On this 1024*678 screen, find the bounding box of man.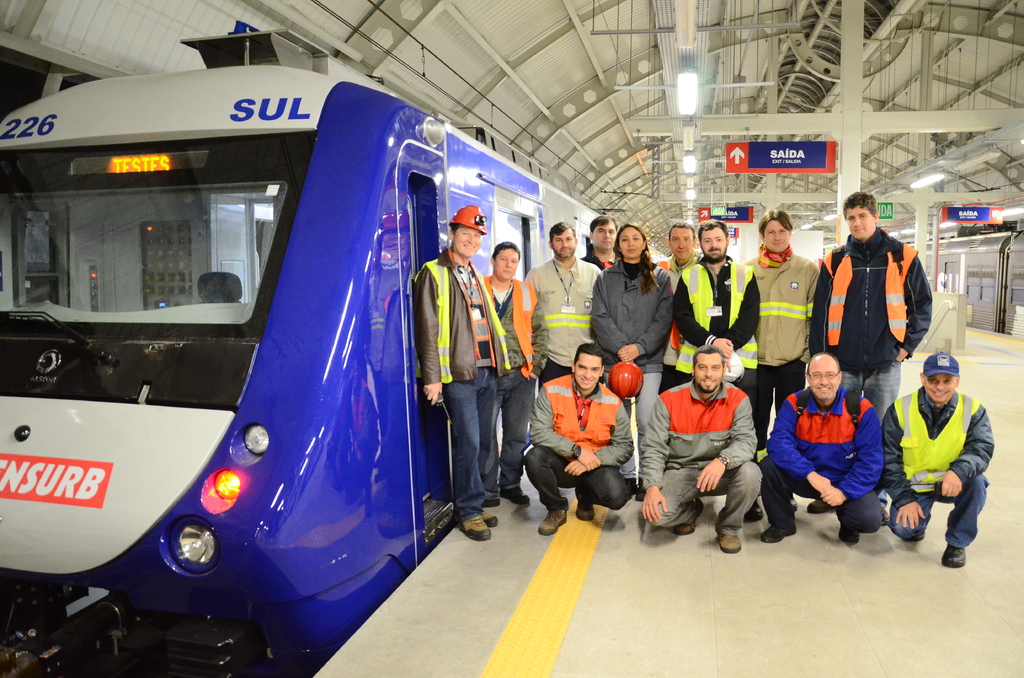
Bounding box: bbox=[577, 214, 621, 275].
